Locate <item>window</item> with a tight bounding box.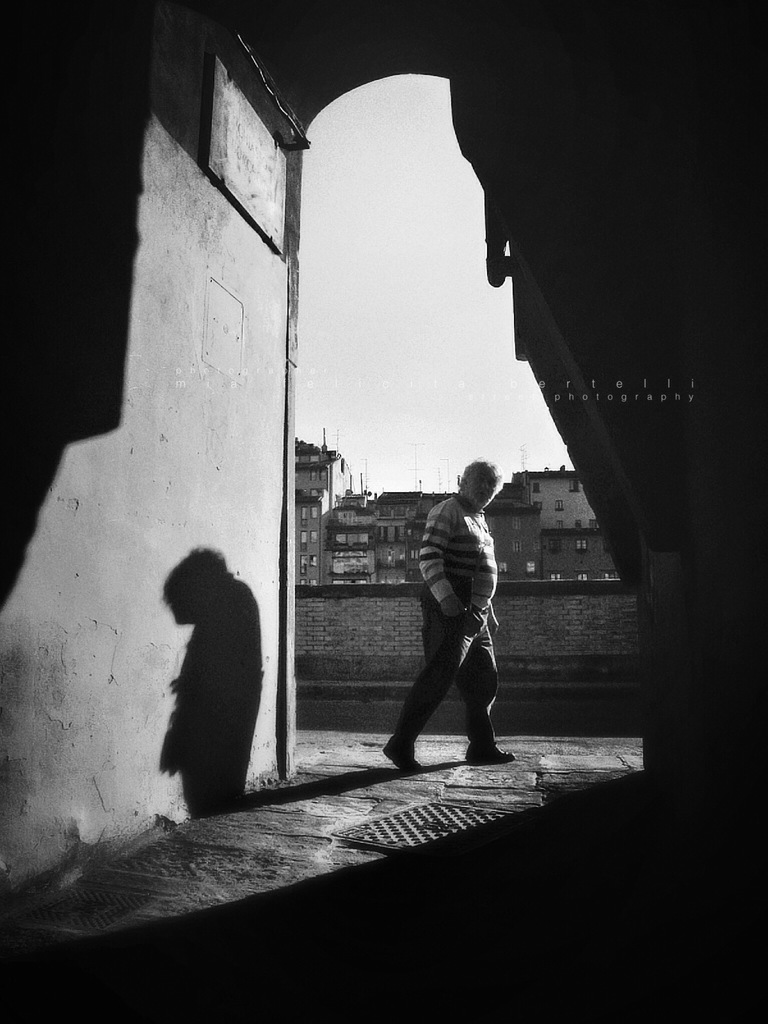
[572,482,579,494].
